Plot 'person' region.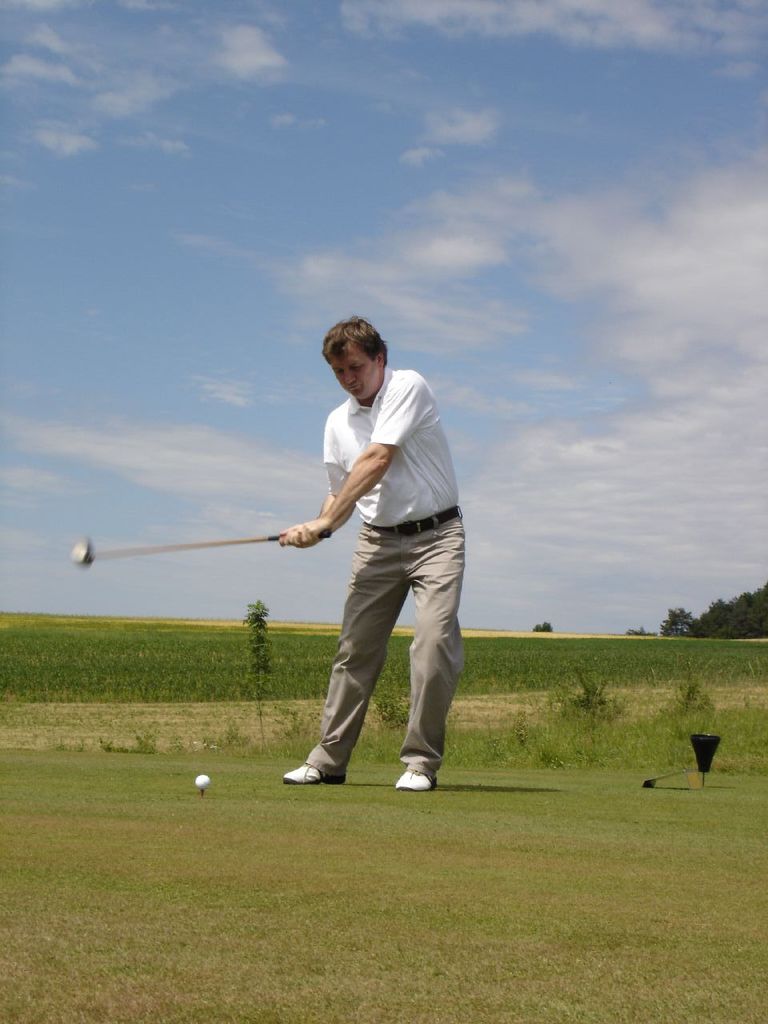
Plotted at <bbox>258, 342, 458, 798</bbox>.
